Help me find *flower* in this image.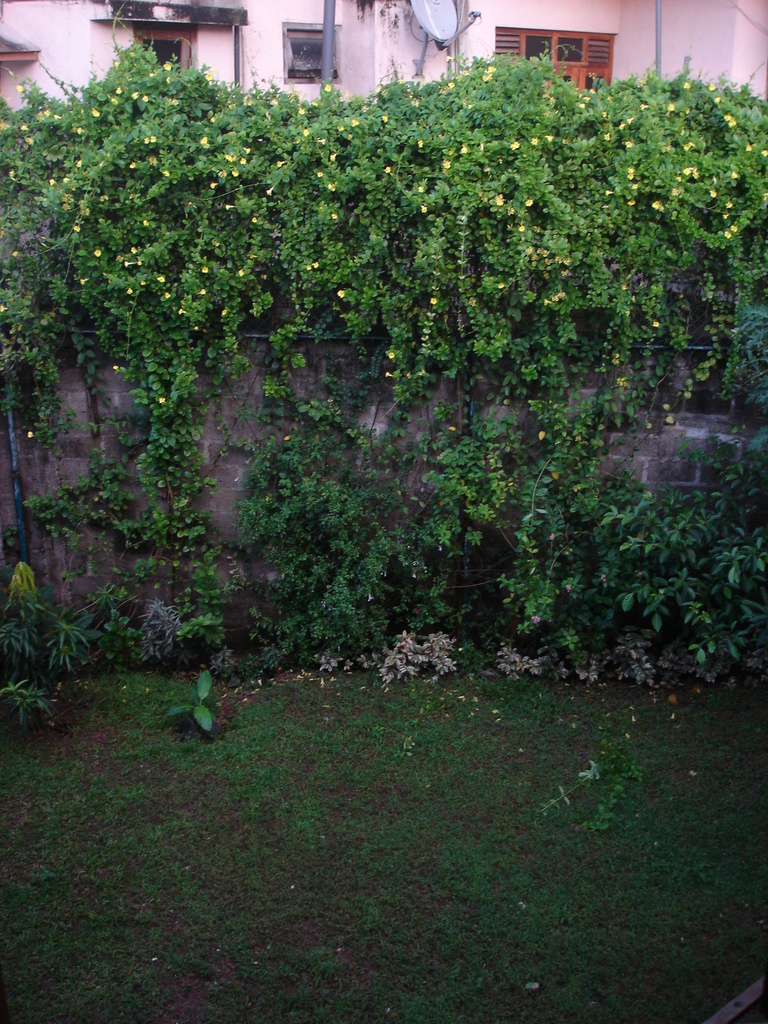
Found it: rect(20, 123, 29, 130).
